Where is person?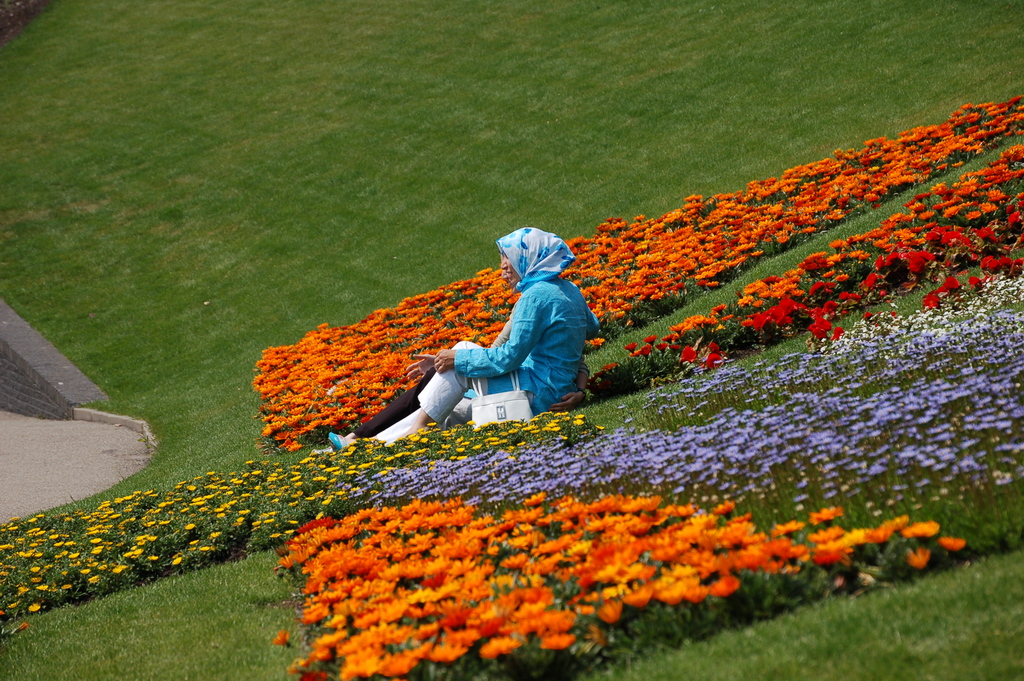
325,222,600,455.
